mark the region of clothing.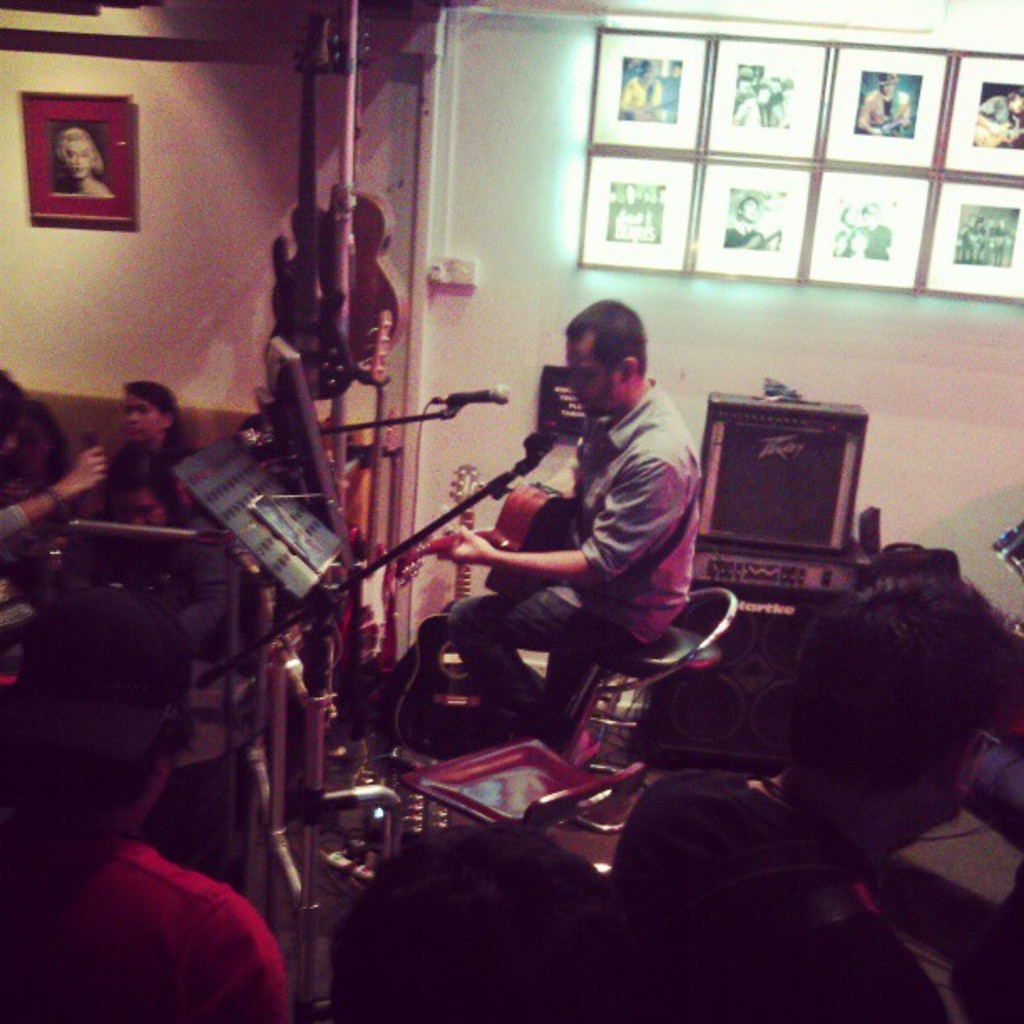
Region: l=70, t=512, r=231, b=663.
